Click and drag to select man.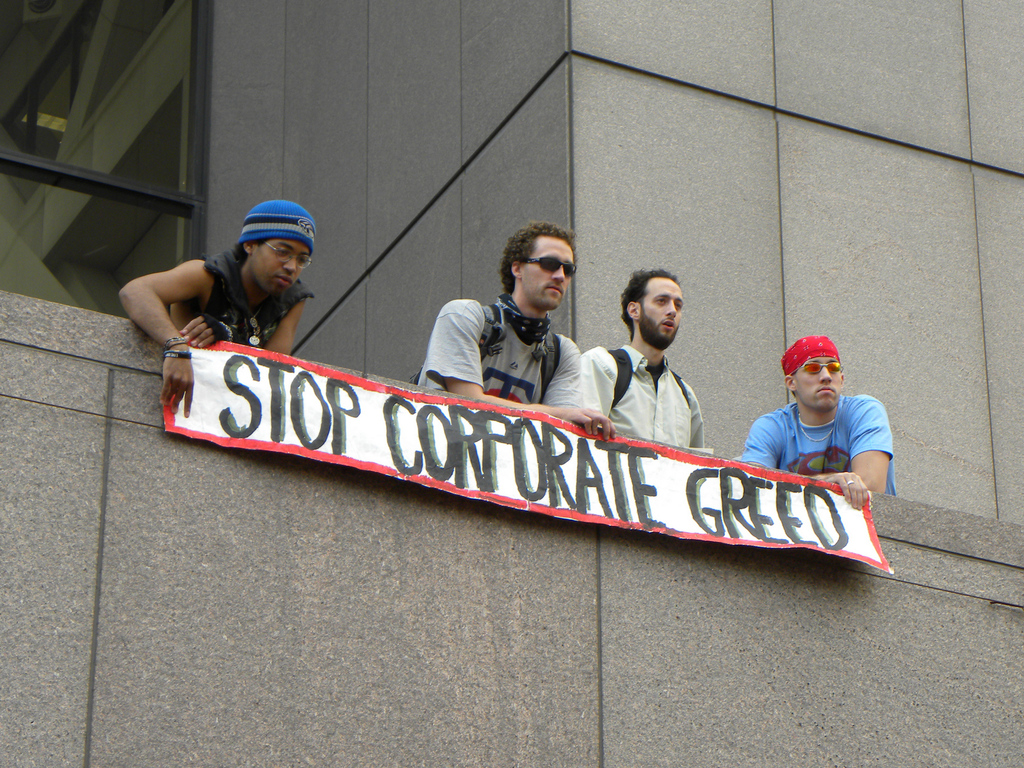
Selection: [x1=592, y1=253, x2=725, y2=463].
